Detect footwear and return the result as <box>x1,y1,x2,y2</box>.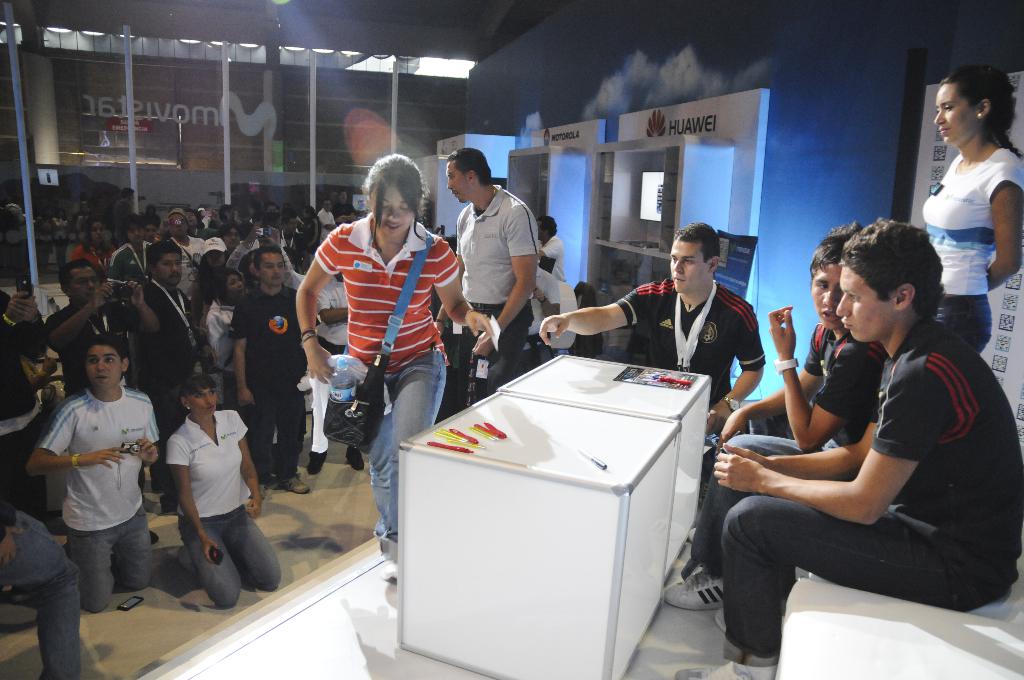
<box>662,570,729,610</box>.
